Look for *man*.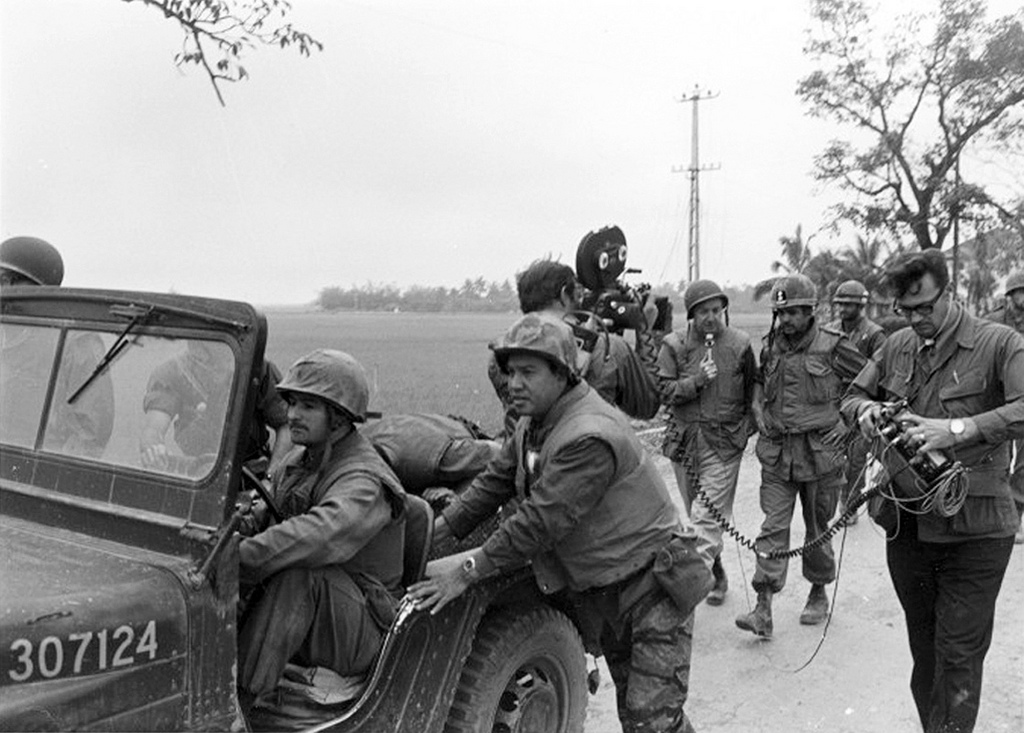
Found: BBox(820, 283, 889, 529).
